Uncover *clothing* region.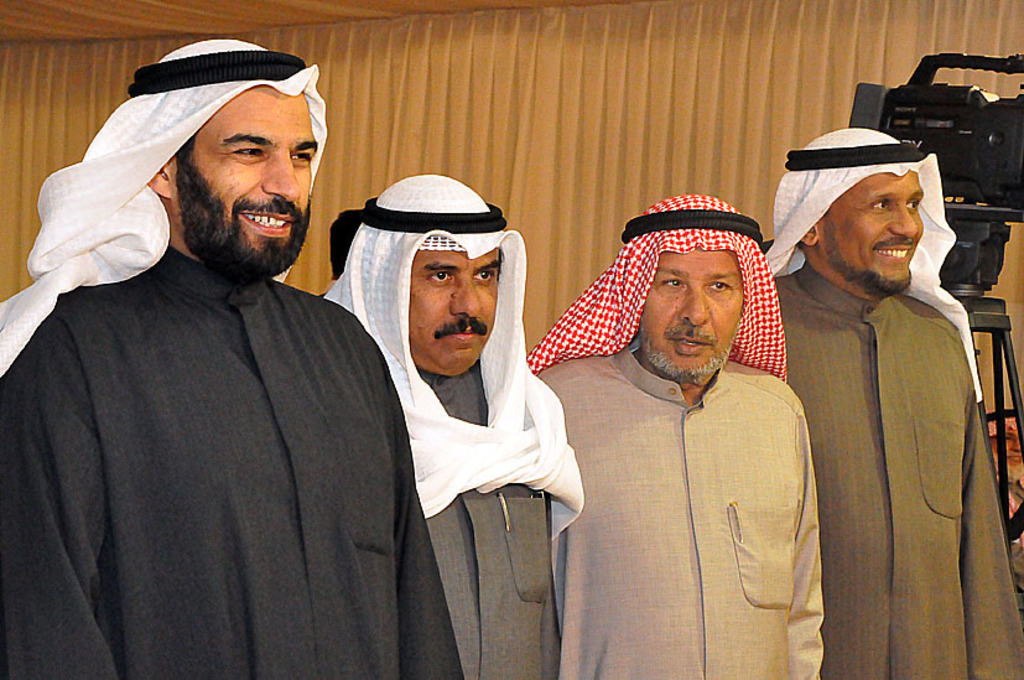
Uncovered: bbox=(321, 176, 589, 679).
